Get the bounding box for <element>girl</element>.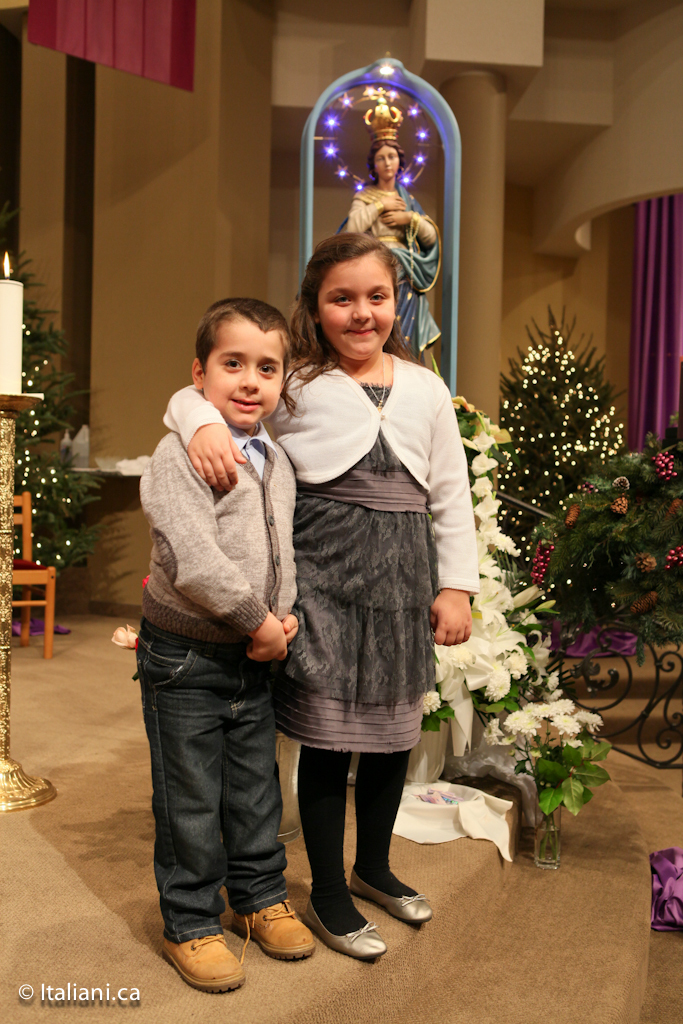
[163,235,479,958].
